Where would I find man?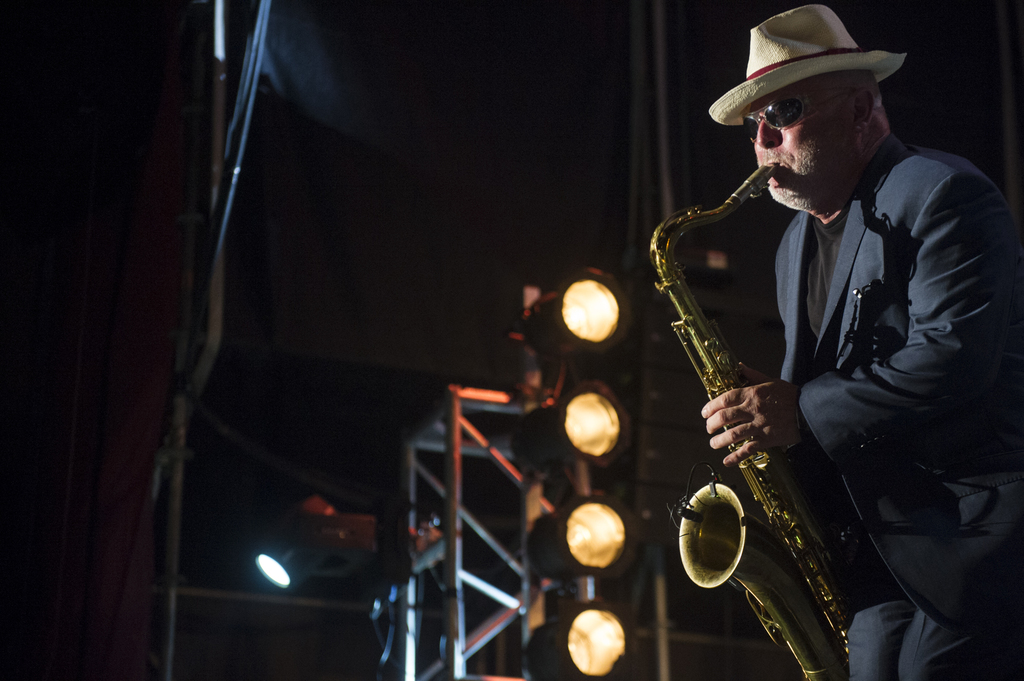
At bbox=(674, 0, 979, 680).
